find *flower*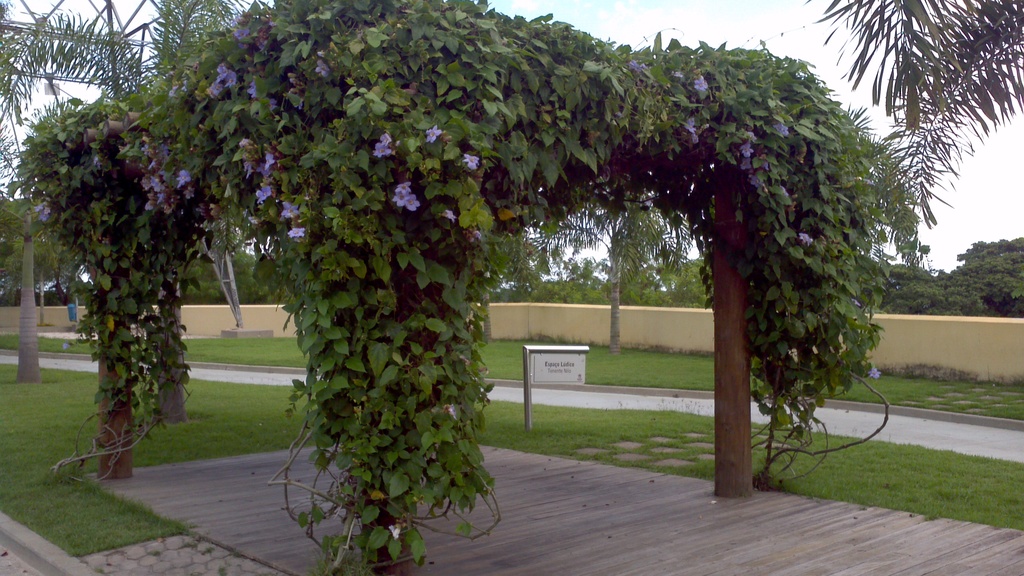
x1=406, y1=190, x2=426, y2=214
